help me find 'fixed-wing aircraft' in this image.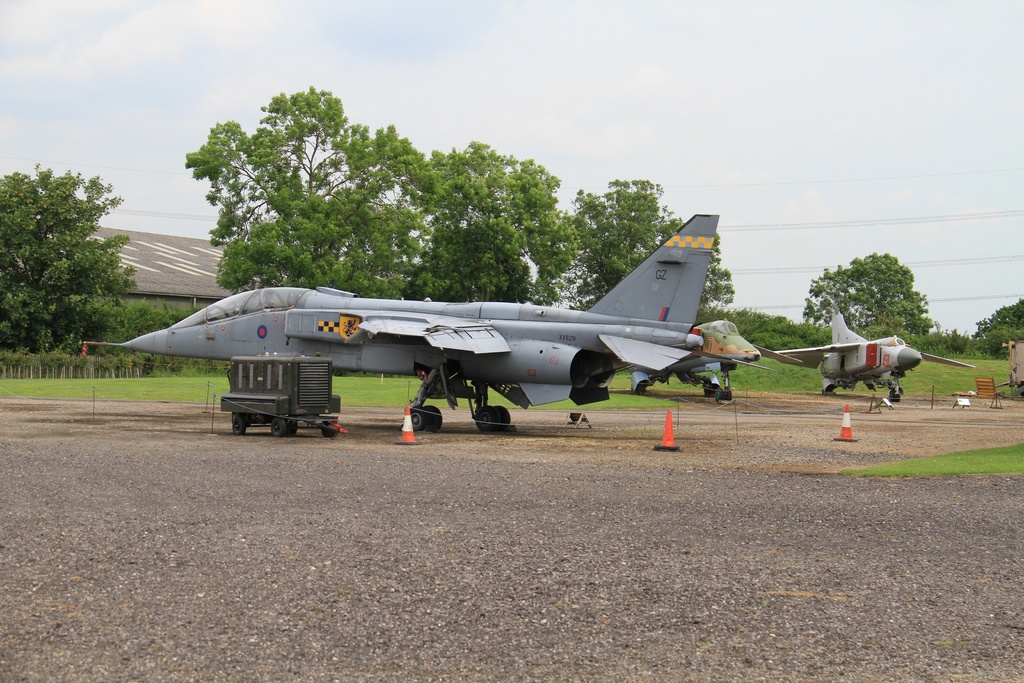
Found it: [x1=769, y1=306, x2=973, y2=407].
